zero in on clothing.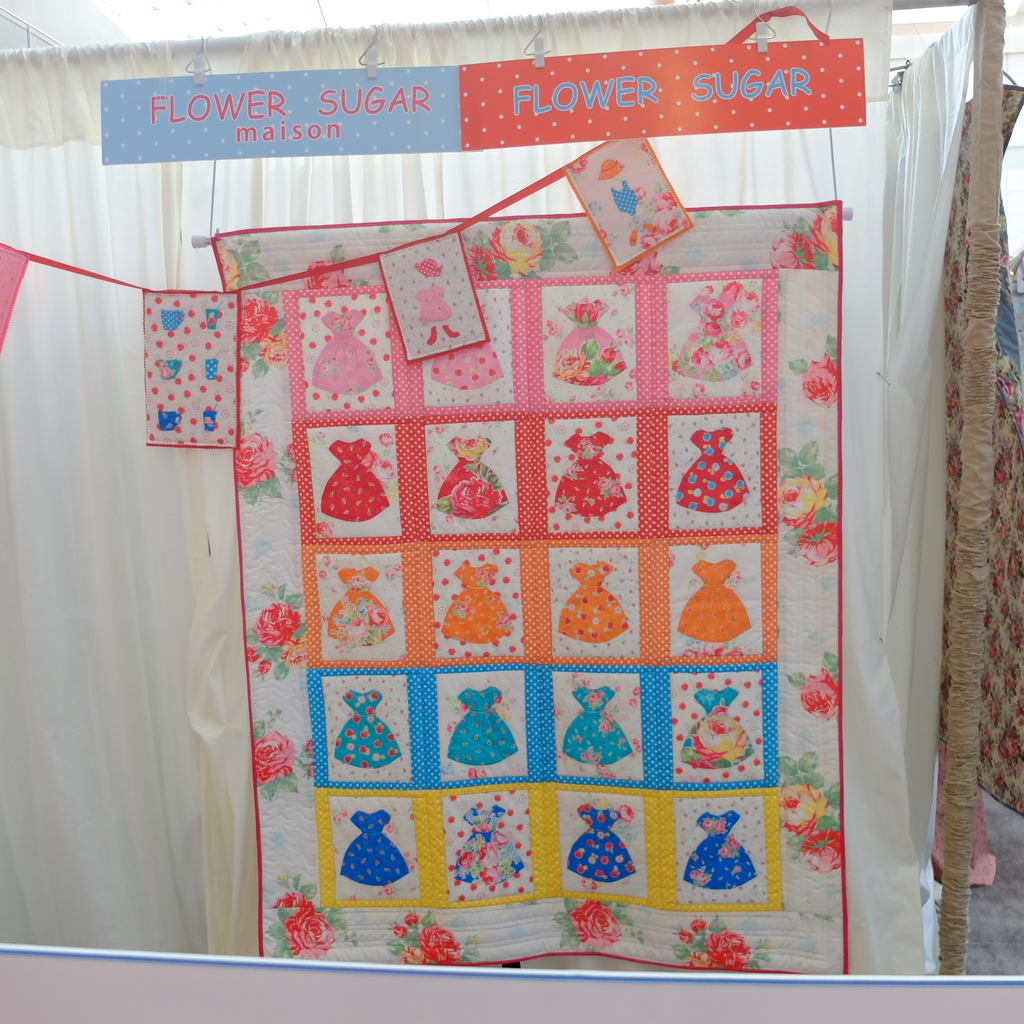
Zeroed in: 307,305,399,403.
